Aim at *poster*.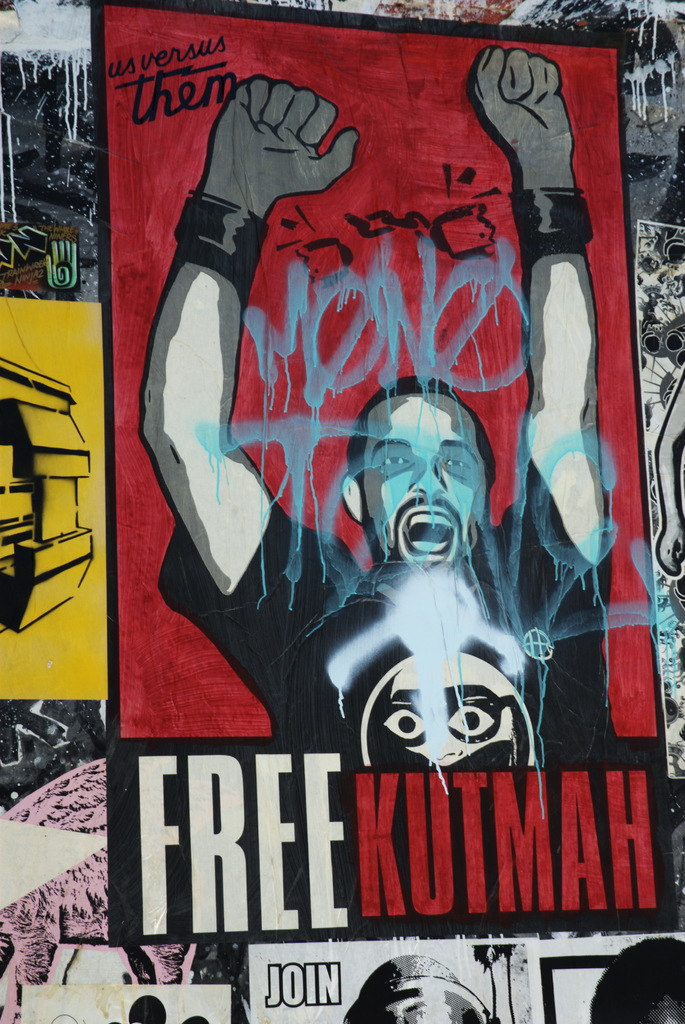
Aimed at (0, 0, 684, 1023).
